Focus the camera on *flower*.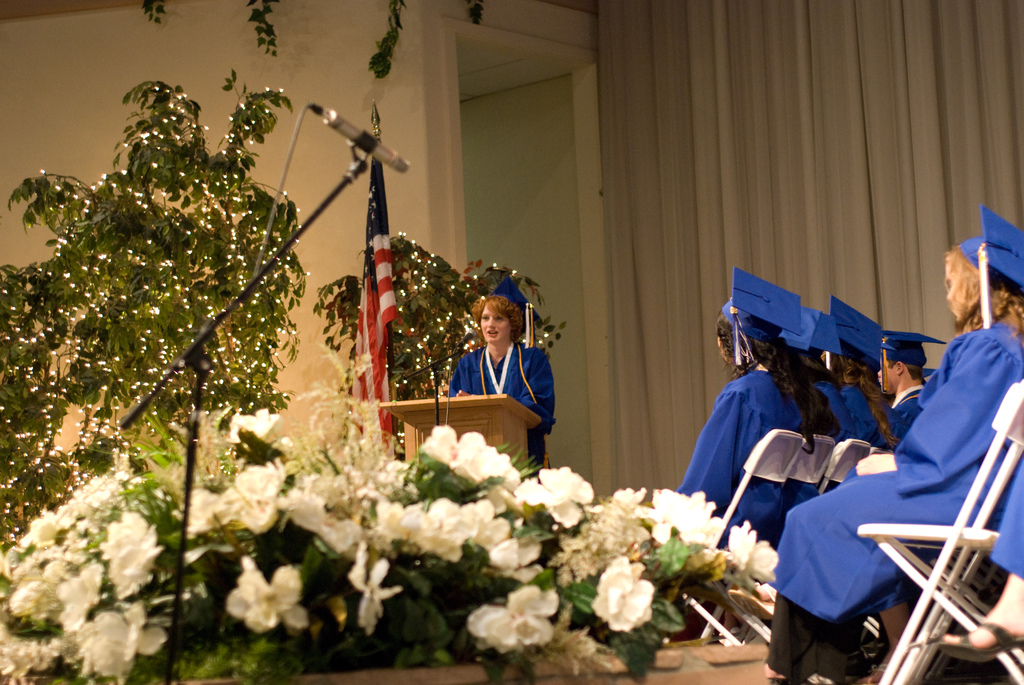
Focus region: [left=348, top=542, right=402, bottom=636].
